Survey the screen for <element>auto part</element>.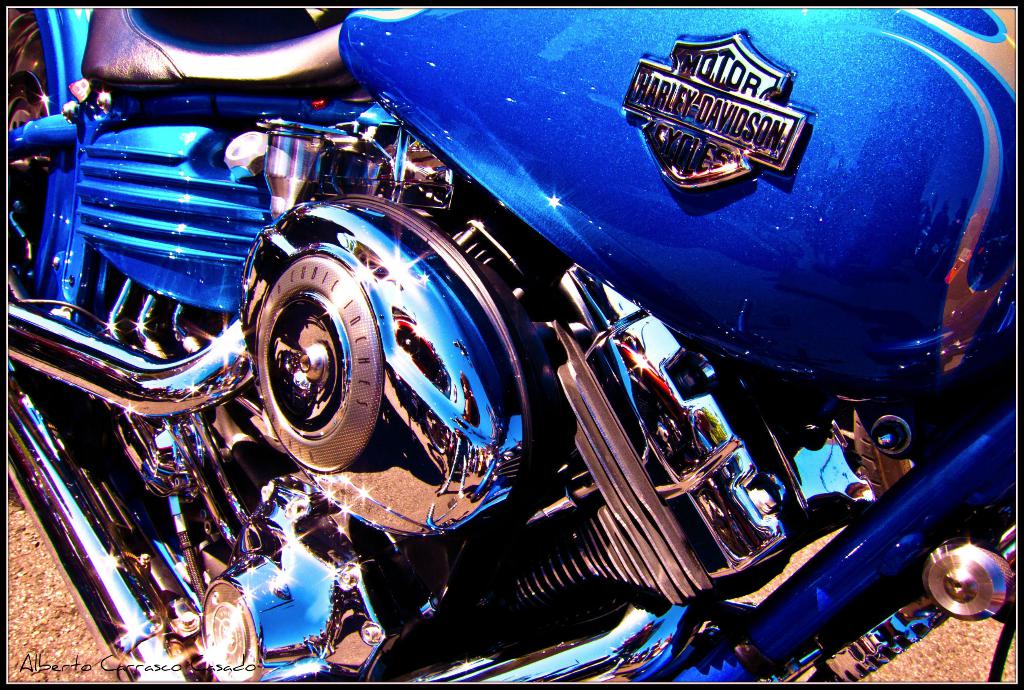
Survey found: region(351, 0, 1010, 401).
